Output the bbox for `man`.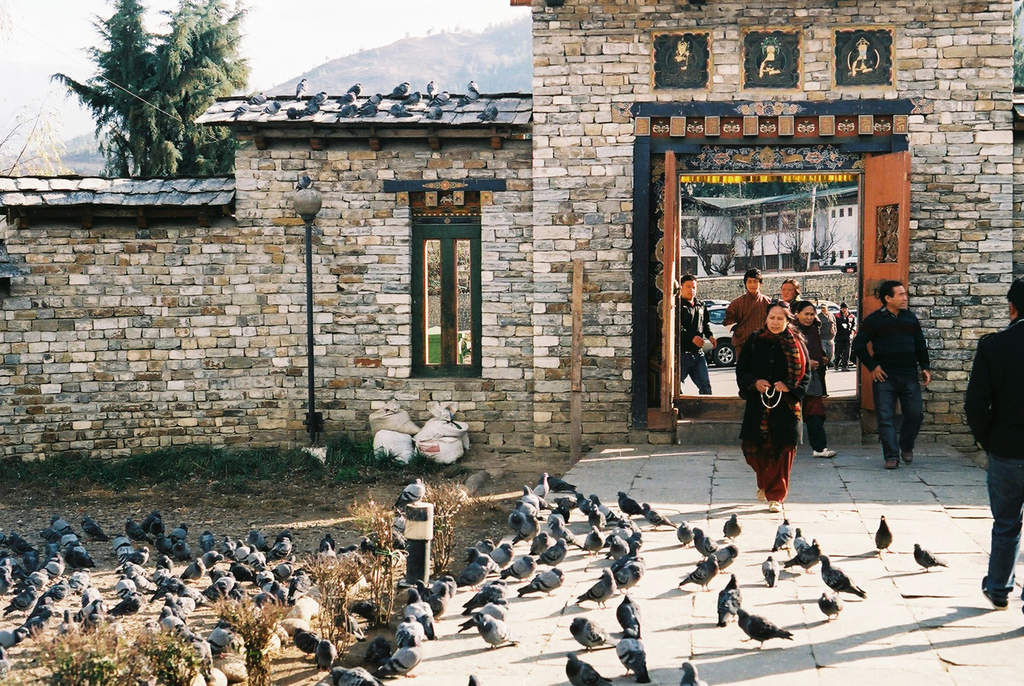
723, 270, 774, 399.
